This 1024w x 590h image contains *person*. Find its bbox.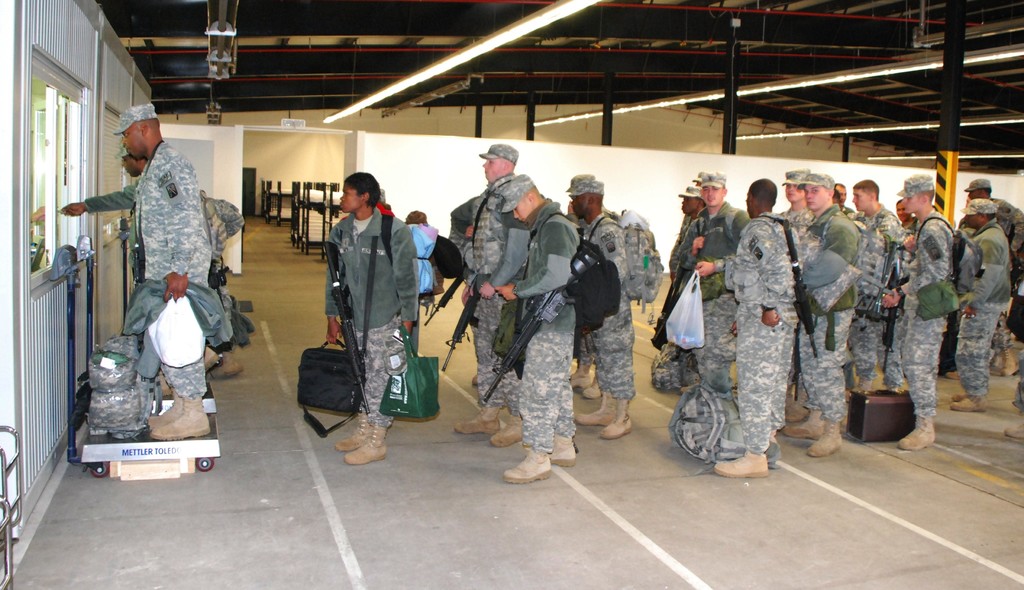
select_region(58, 141, 243, 362).
